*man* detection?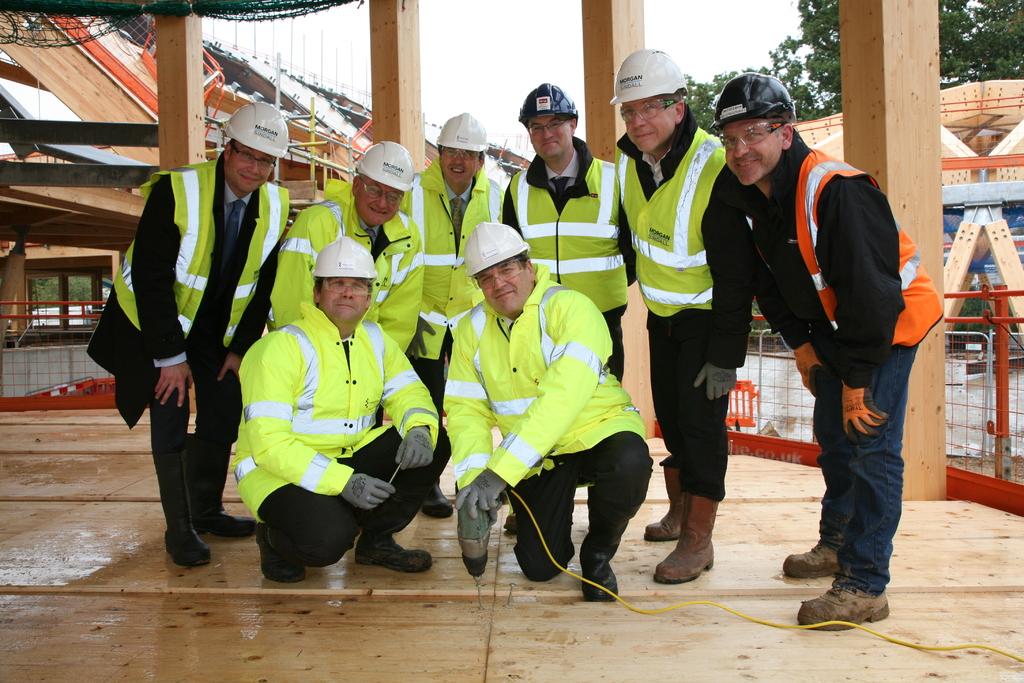
pyautogui.locateOnScreen(617, 45, 730, 587)
